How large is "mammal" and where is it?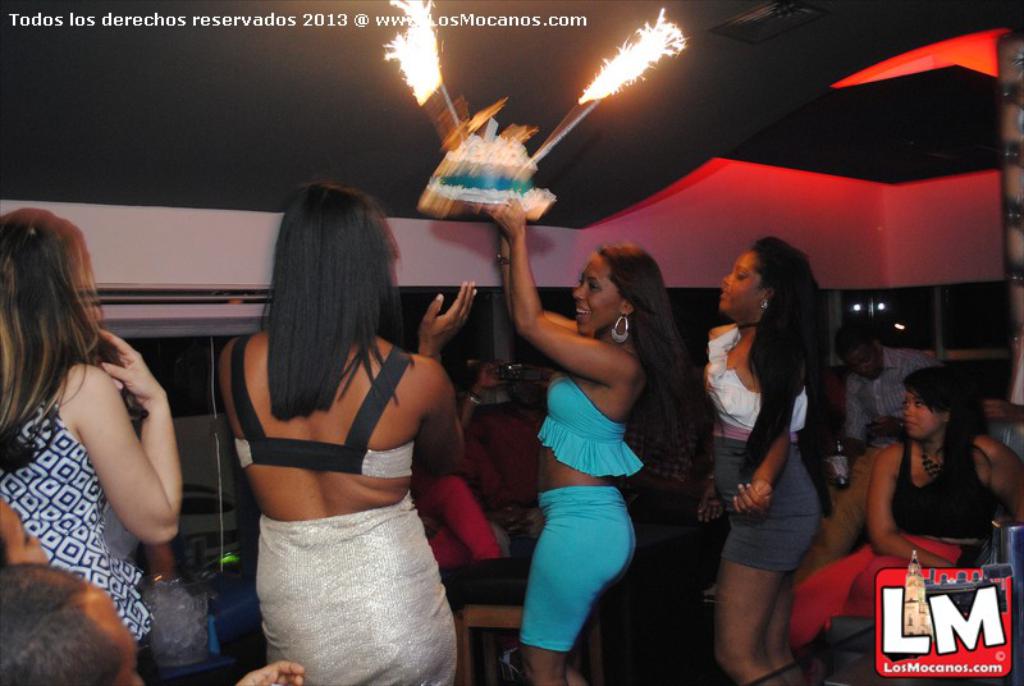
Bounding box: 840 310 945 484.
